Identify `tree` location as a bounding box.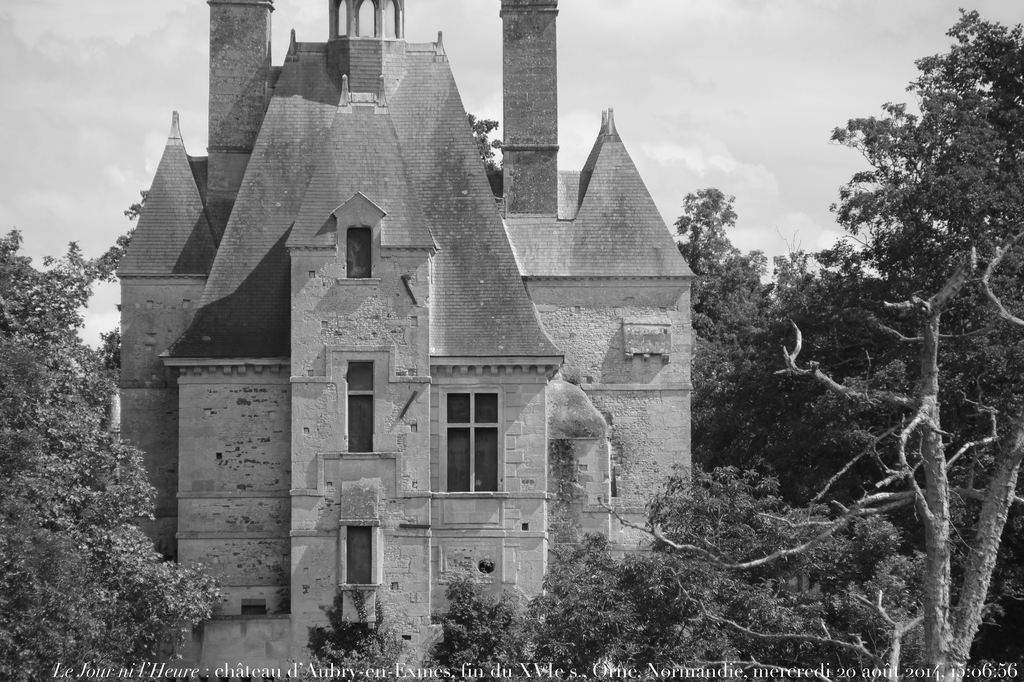
box(13, 209, 191, 660).
